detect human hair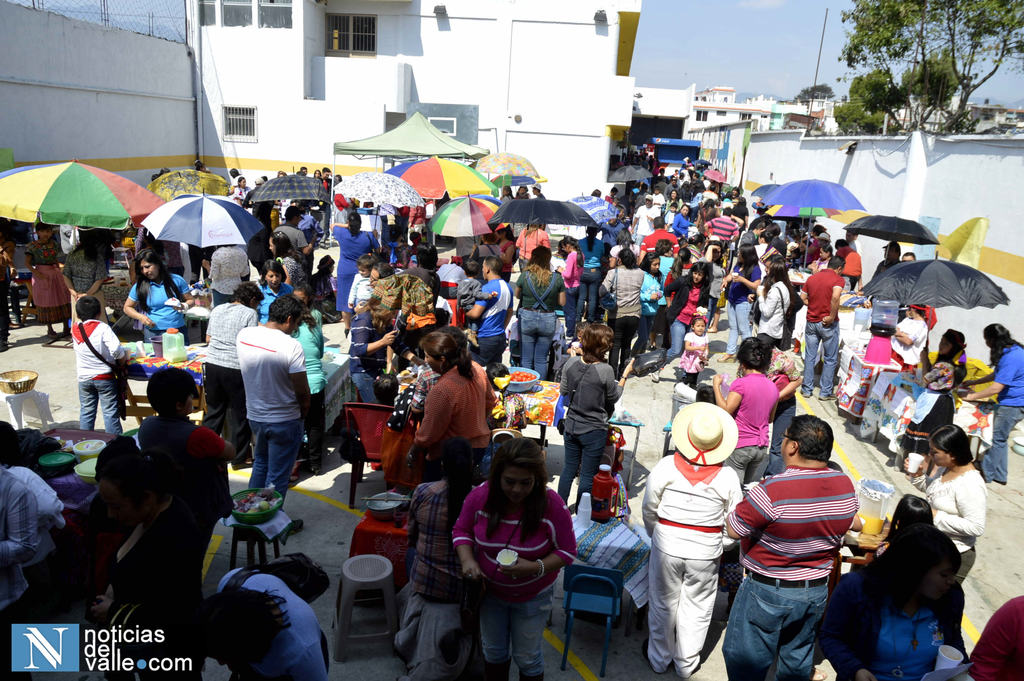
Rect(259, 257, 287, 281)
